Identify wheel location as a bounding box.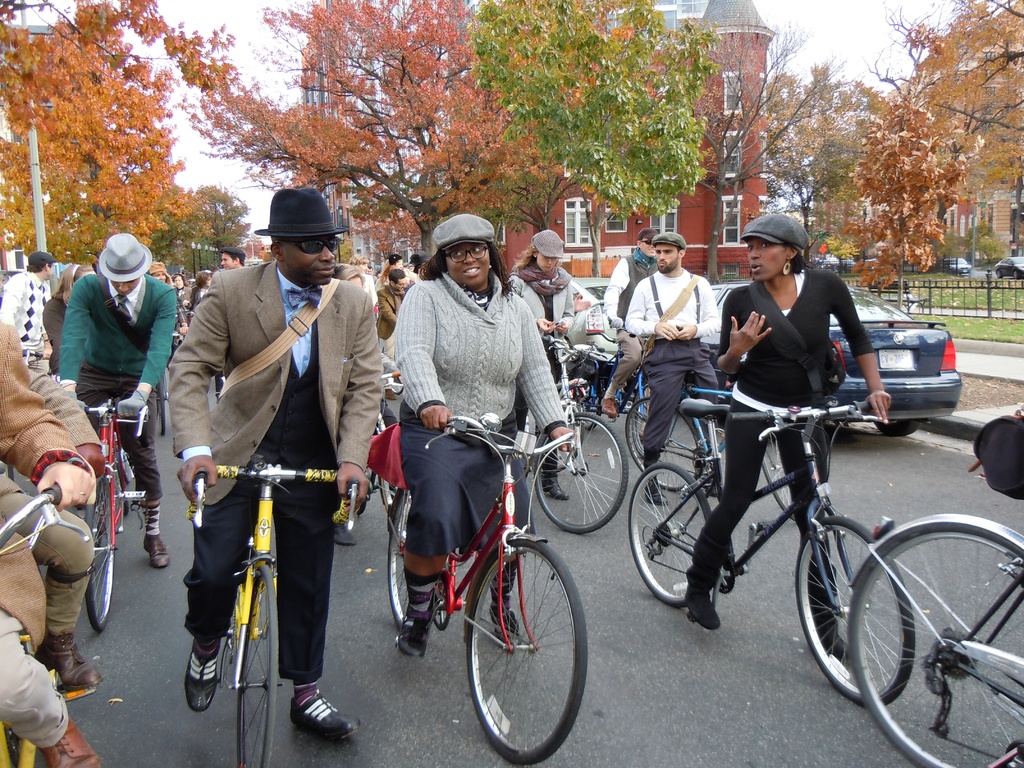
[112,431,141,485].
